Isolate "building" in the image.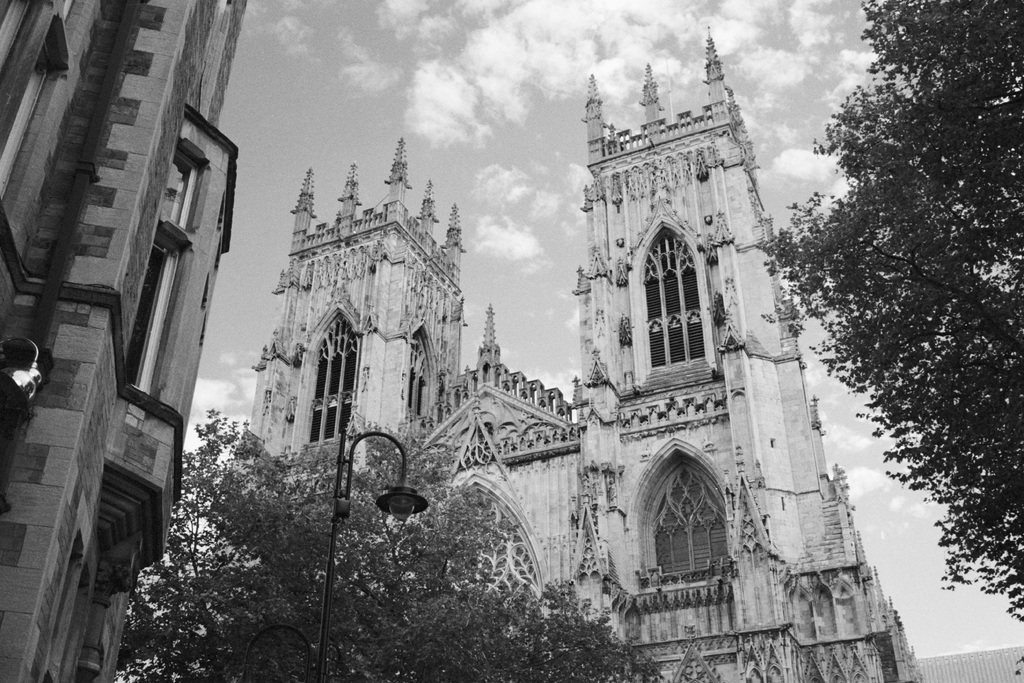
Isolated region: [left=919, top=645, right=1023, bottom=682].
